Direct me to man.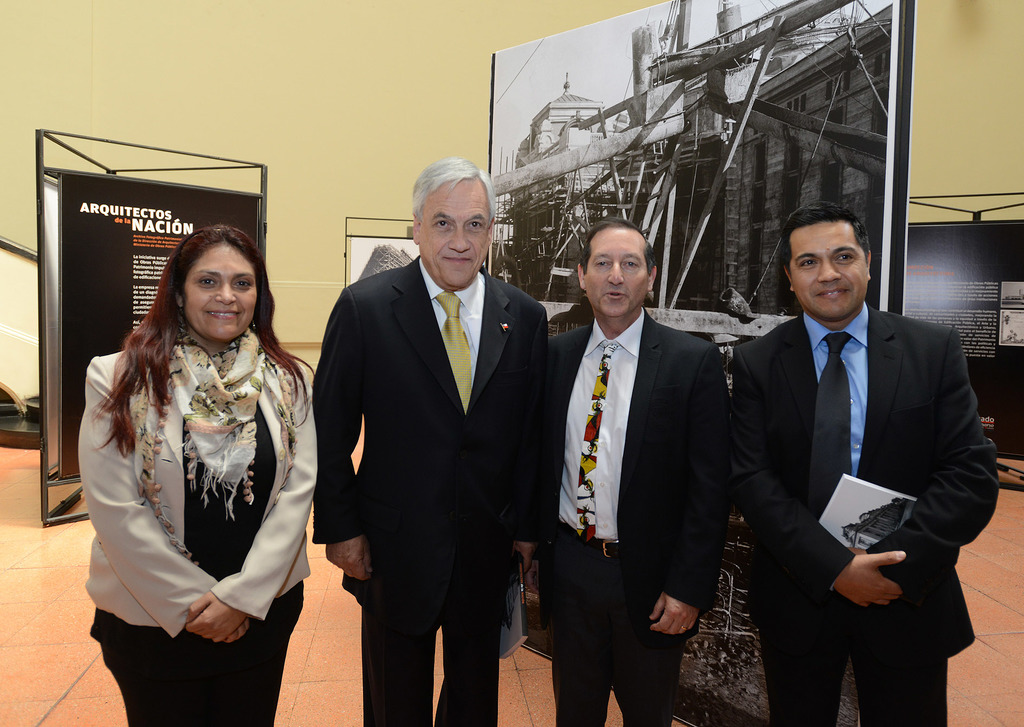
Direction: box(308, 159, 550, 726).
